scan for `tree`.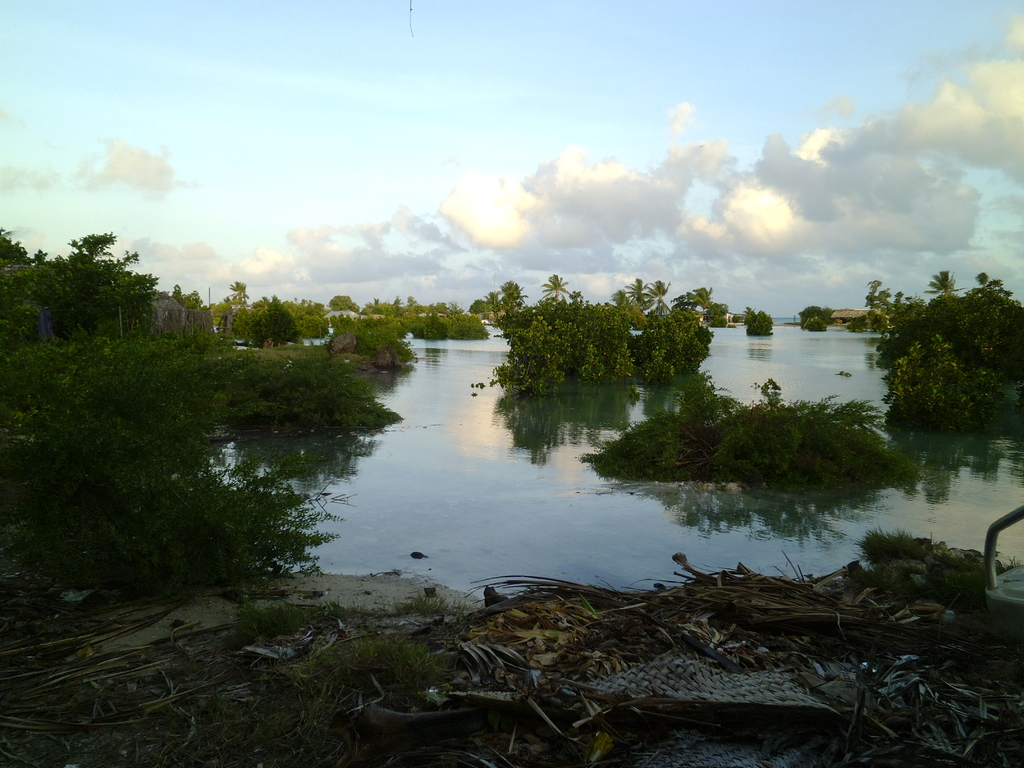
Scan result: [484, 291, 500, 315].
